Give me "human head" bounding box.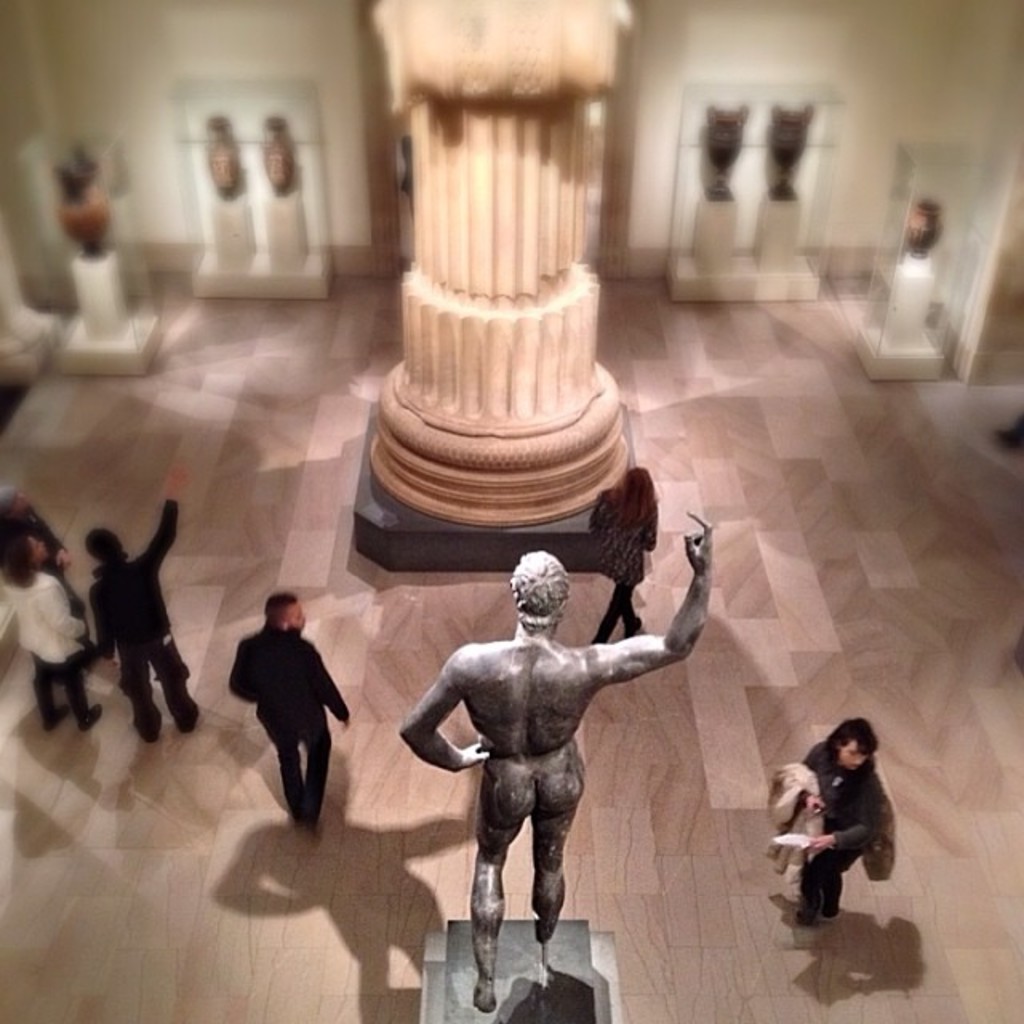
[left=622, top=467, right=656, bottom=504].
